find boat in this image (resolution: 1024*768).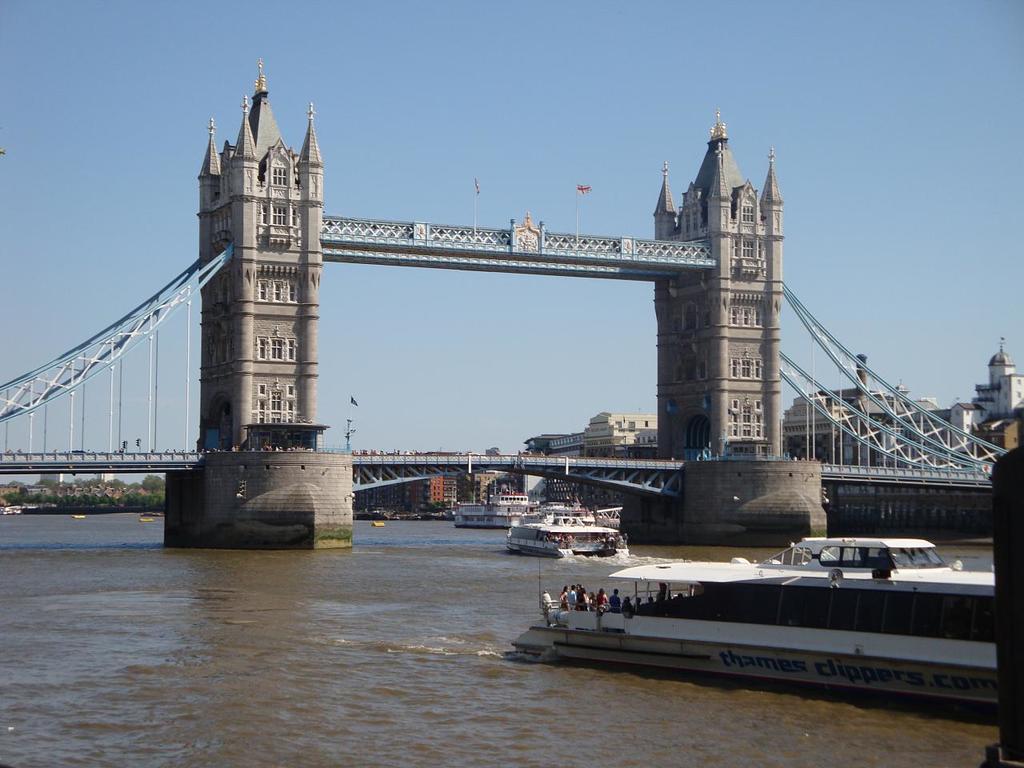
{"x1": 502, "y1": 498, "x2": 622, "y2": 558}.
